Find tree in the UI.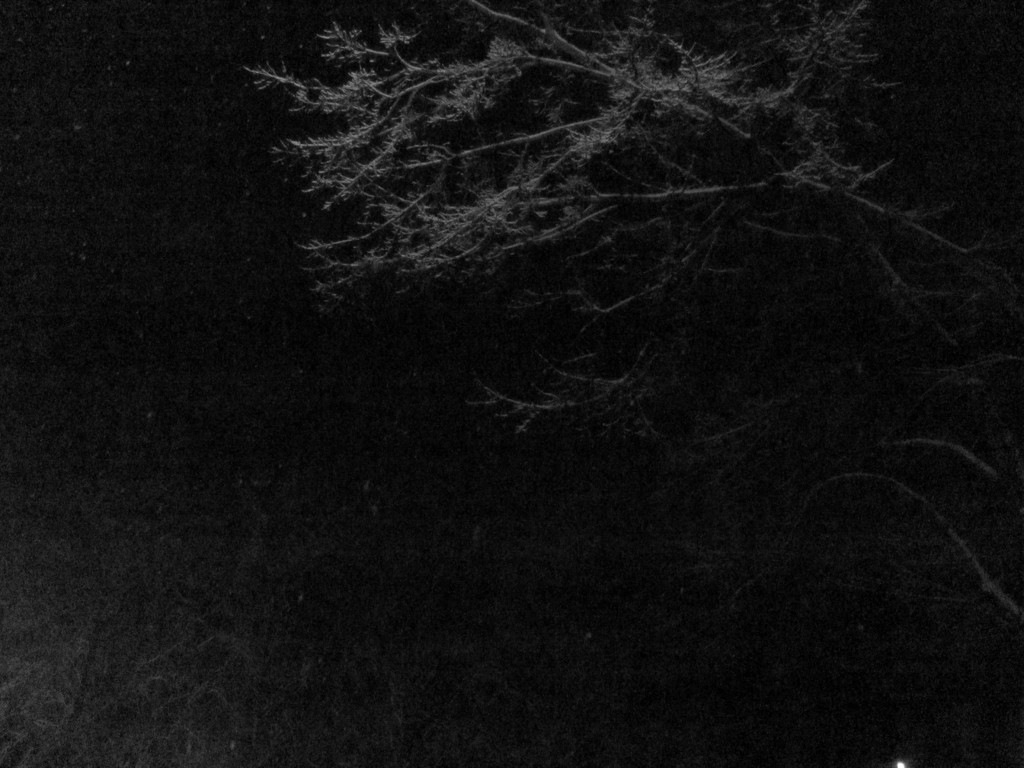
UI element at (x1=236, y1=0, x2=1023, y2=436).
